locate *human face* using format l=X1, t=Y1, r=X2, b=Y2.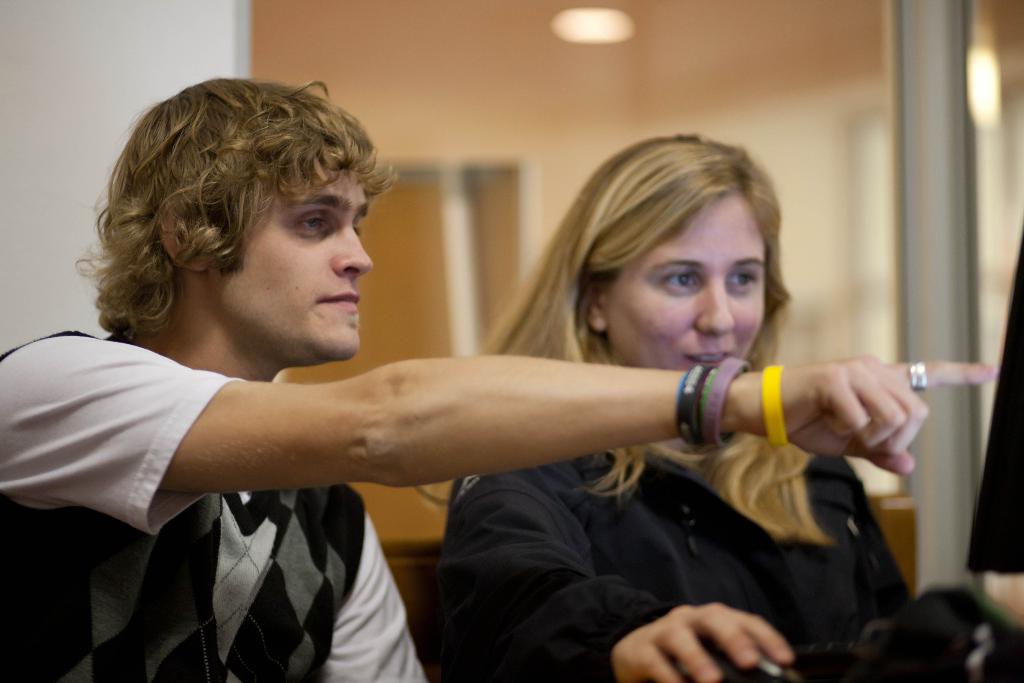
l=604, t=192, r=768, b=373.
